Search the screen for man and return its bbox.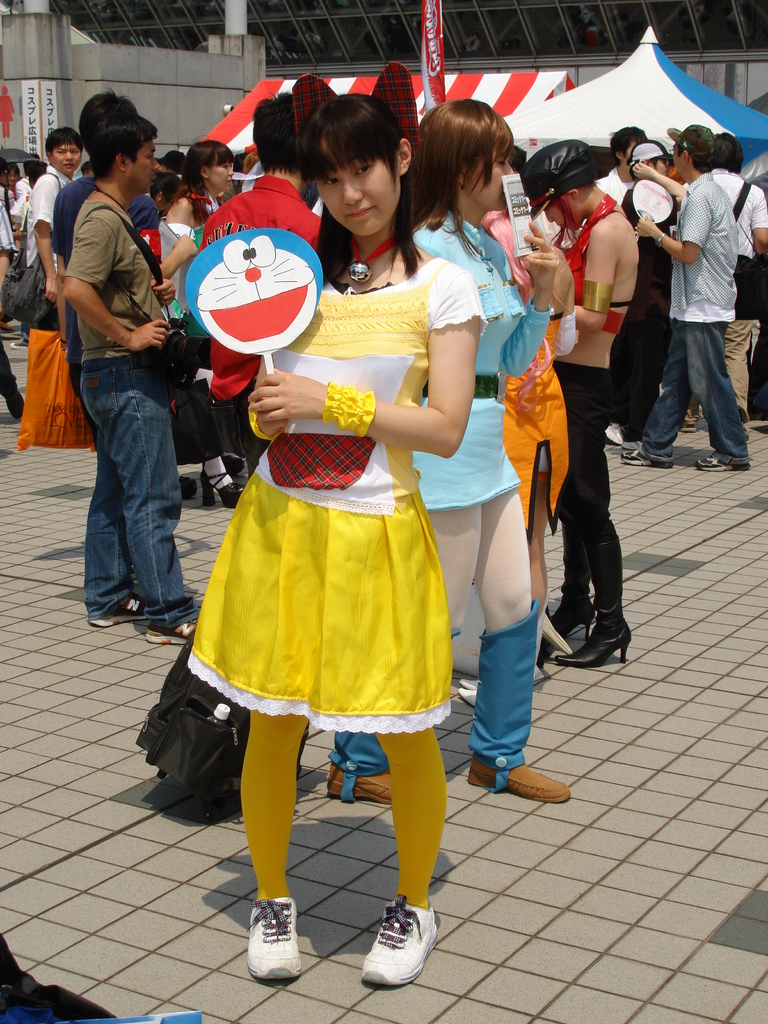
Found: (left=593, top=125, right=648, bottom=205).
